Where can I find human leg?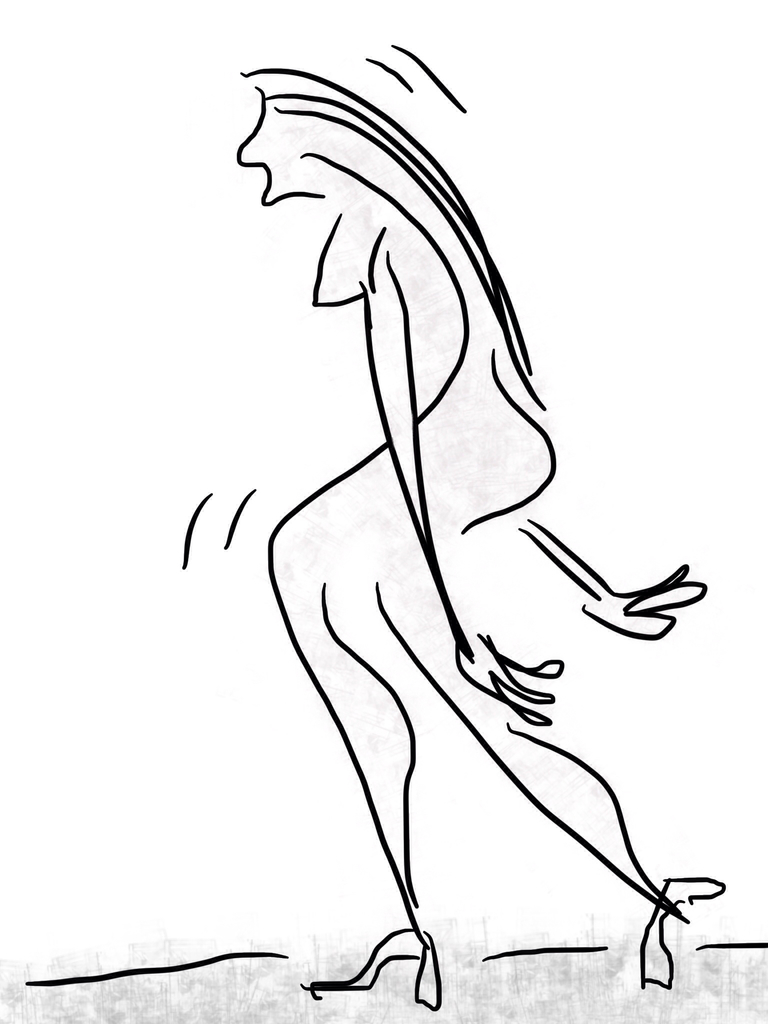
You can find it at crop(266, 489, 434, 1007).
